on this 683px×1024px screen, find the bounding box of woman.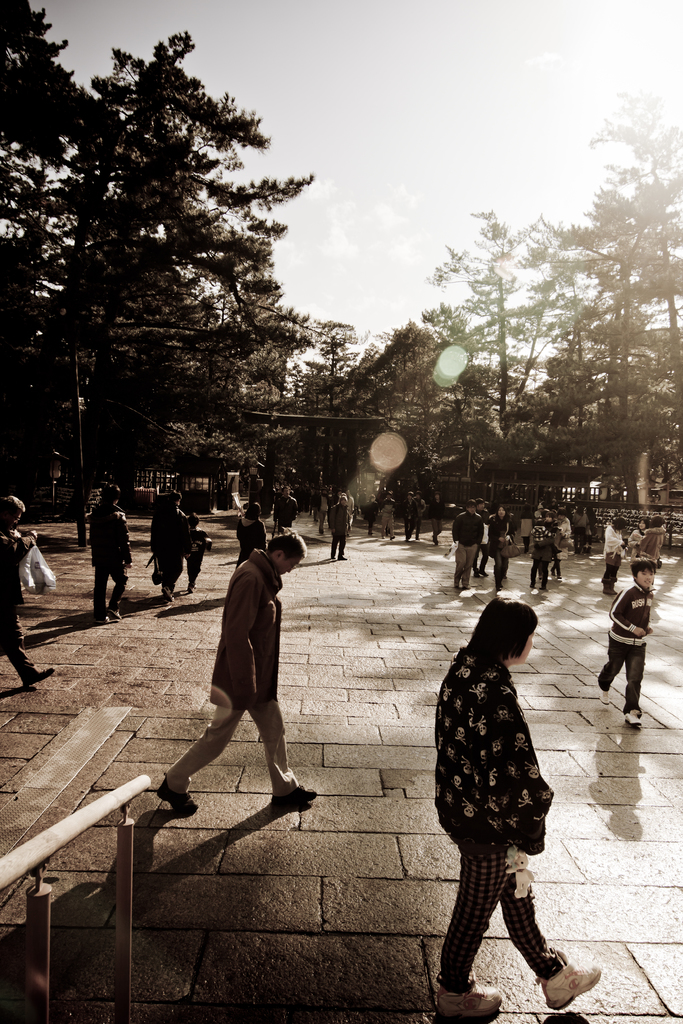
Bounding box: 642/513/663/570.
